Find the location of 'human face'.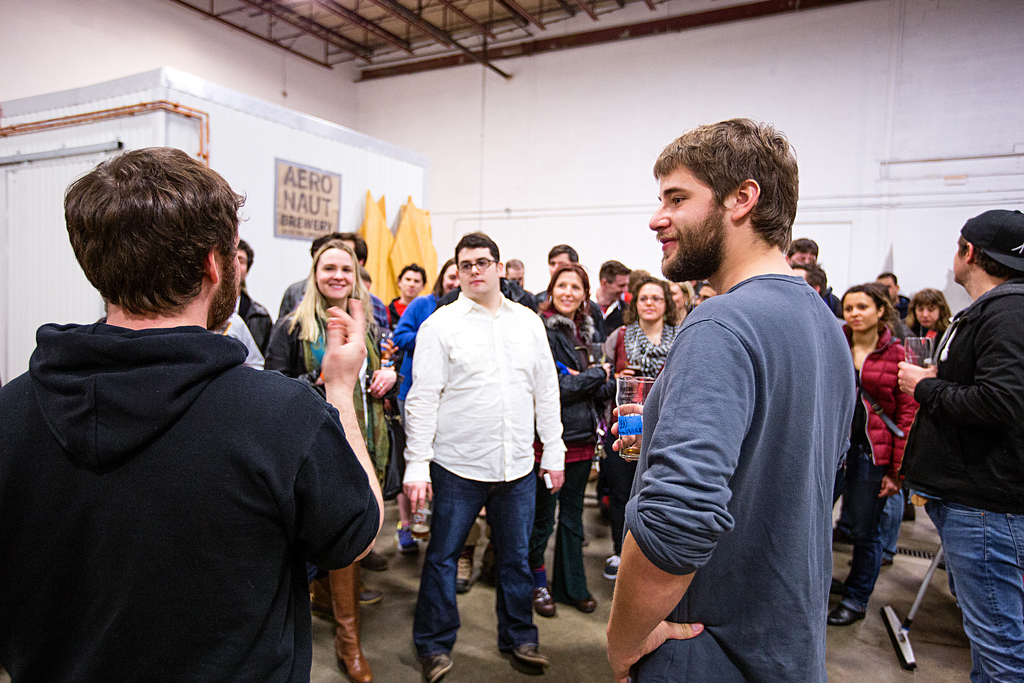
Location: l=550, t=255, r=571, b=276.
